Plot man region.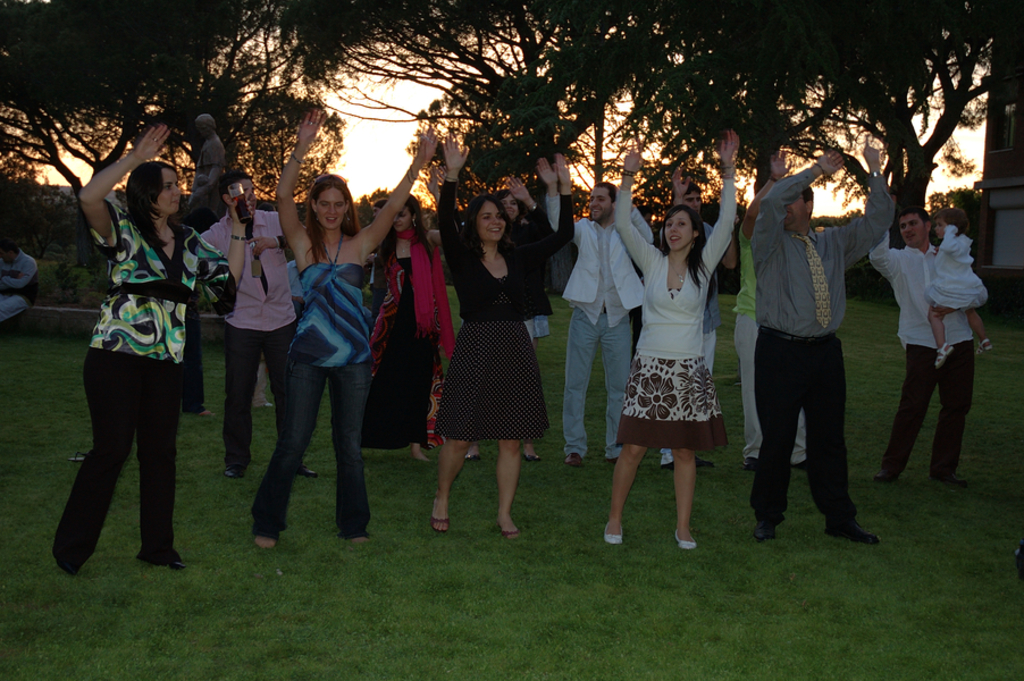
Plotted at region(184, 112, 229, 218).
